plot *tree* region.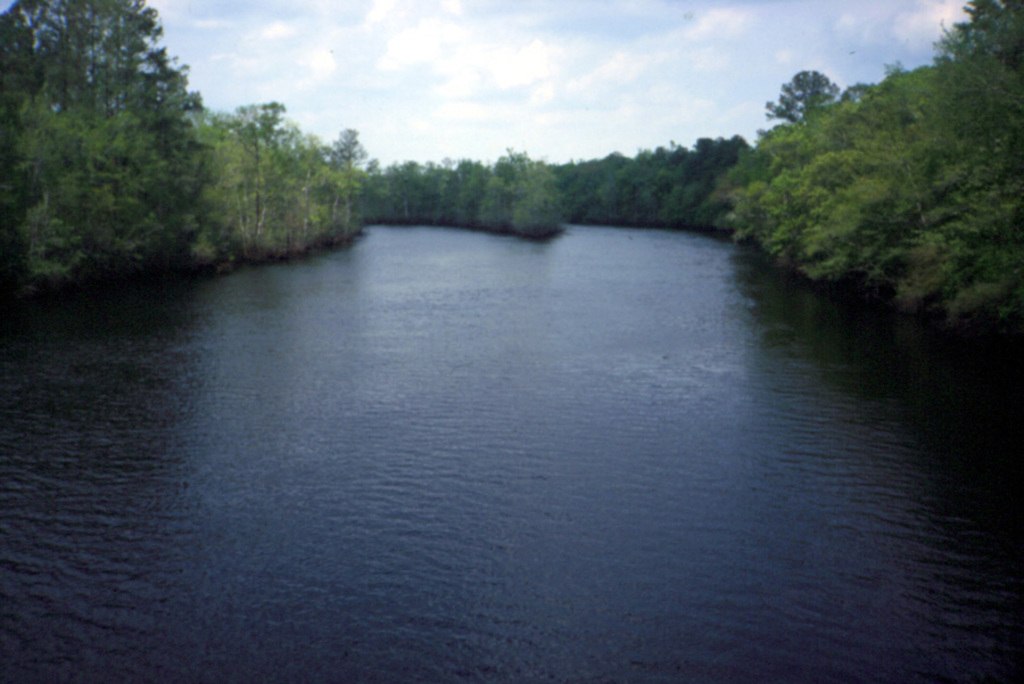
Plotted at box=[765, 68, 844, 123].
